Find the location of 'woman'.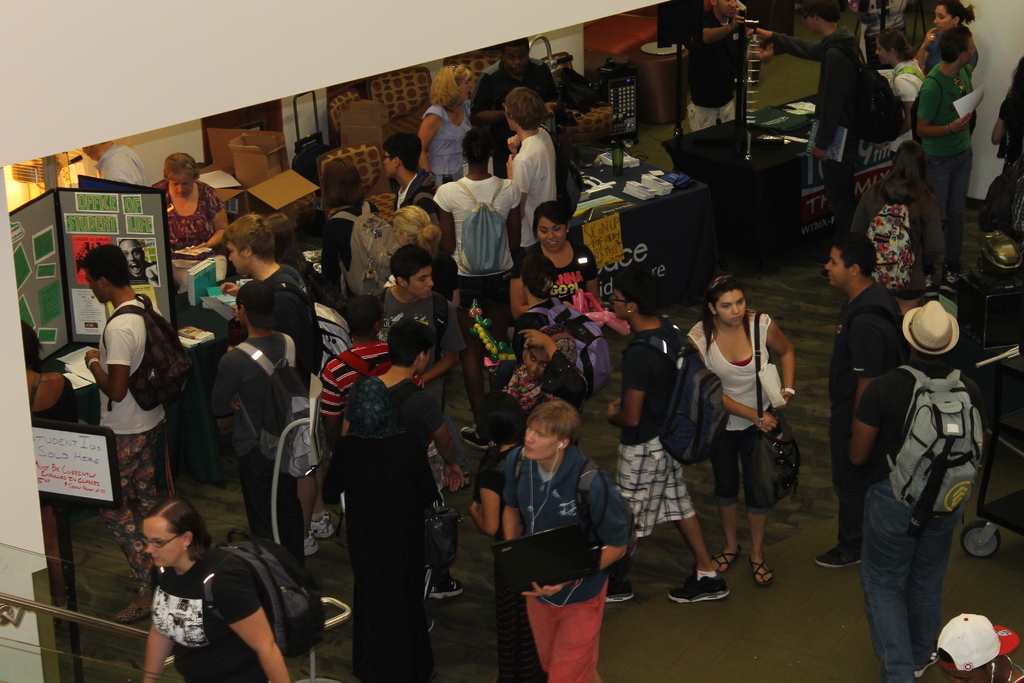
Location: 319,370,443,682.
